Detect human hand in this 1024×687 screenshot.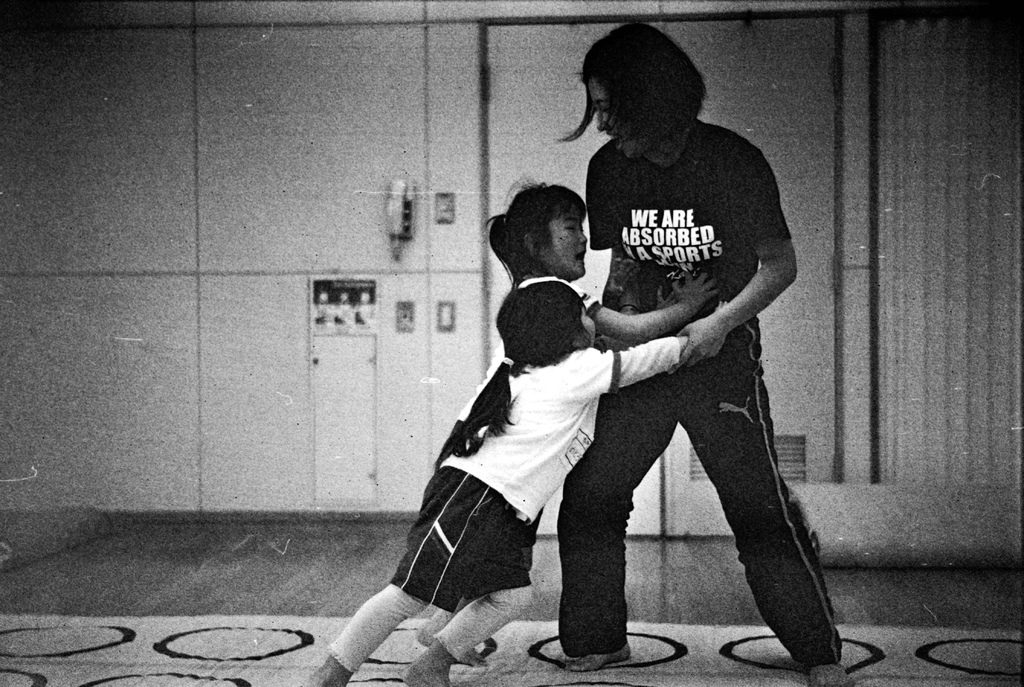
Detection: rect(605, 254, 644, 298).
